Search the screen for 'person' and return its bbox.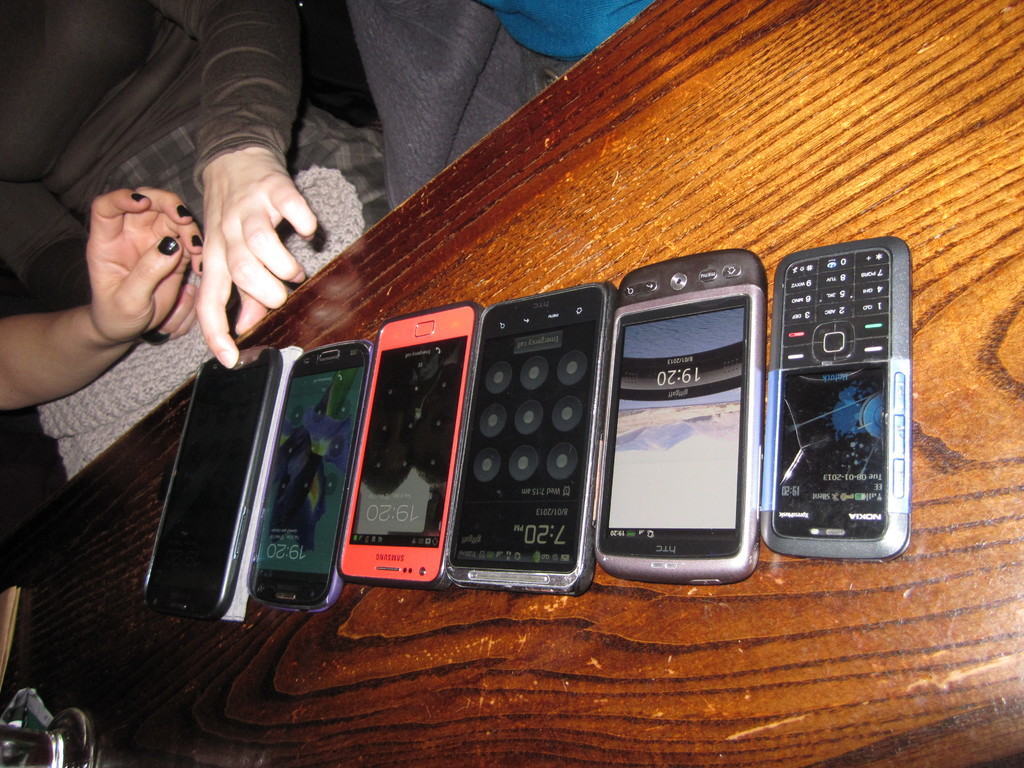
Found: BBox(0, 0, 389, 367).
